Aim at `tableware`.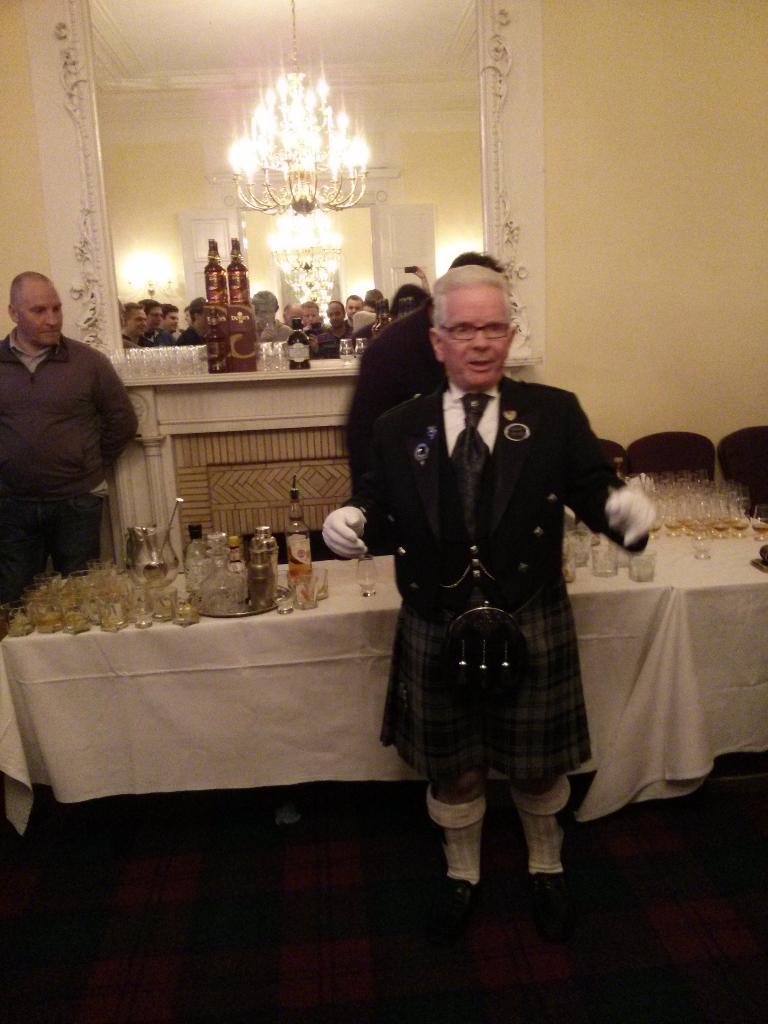
Aimed at pyautogui.locateOnScreen(355, 556, 377, 598).
